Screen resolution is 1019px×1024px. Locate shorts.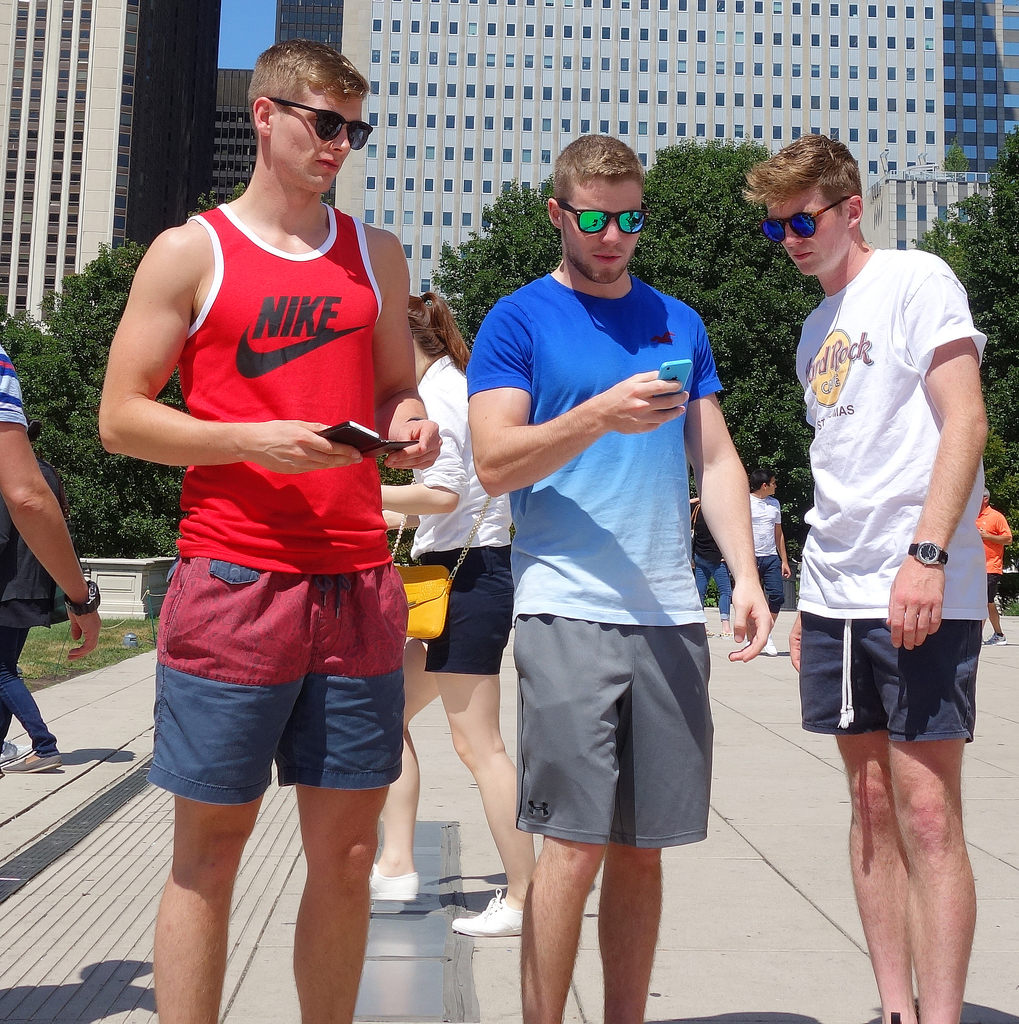
[416,554,516,672].
